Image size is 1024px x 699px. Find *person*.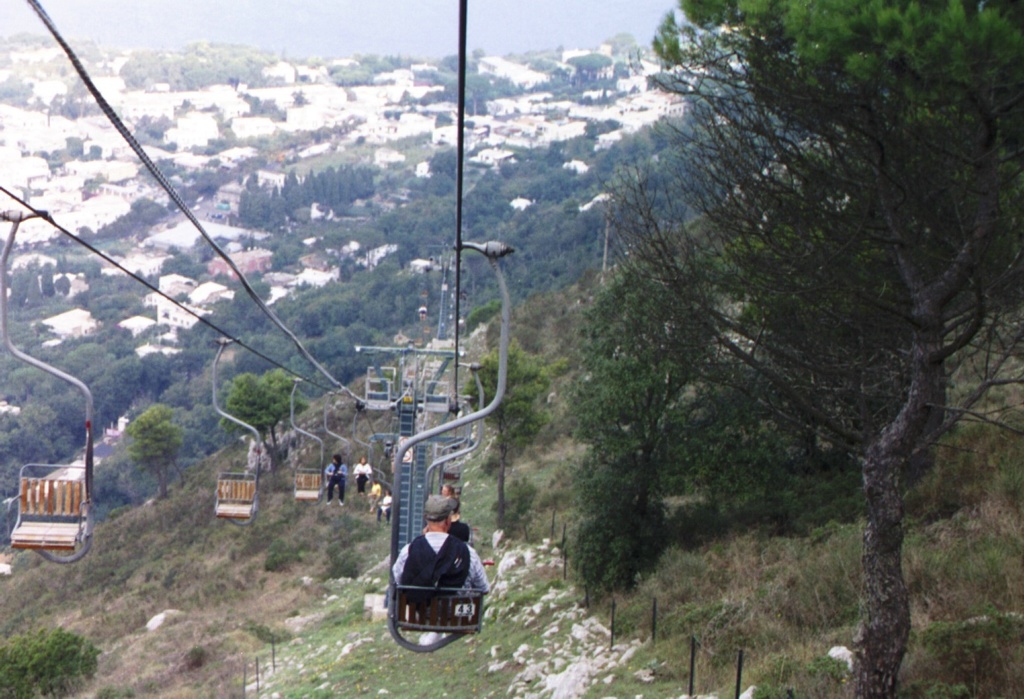
rect(375, 485, 393, 522).
